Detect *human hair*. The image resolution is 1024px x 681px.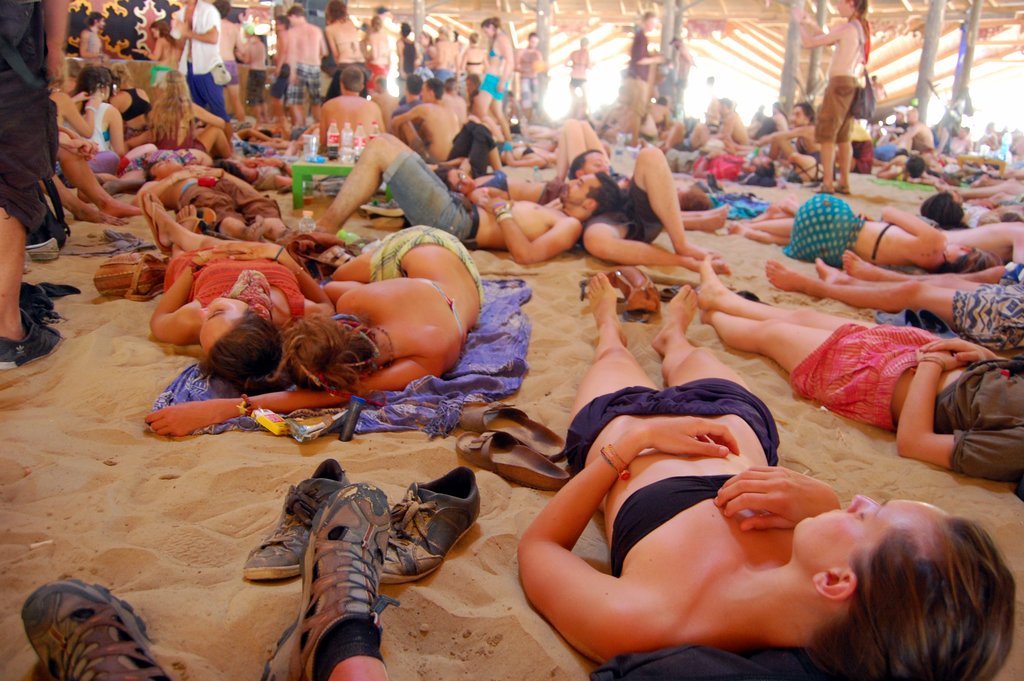
{"left": 852, "top": 0, "right": 869, "bottom": 15}.
